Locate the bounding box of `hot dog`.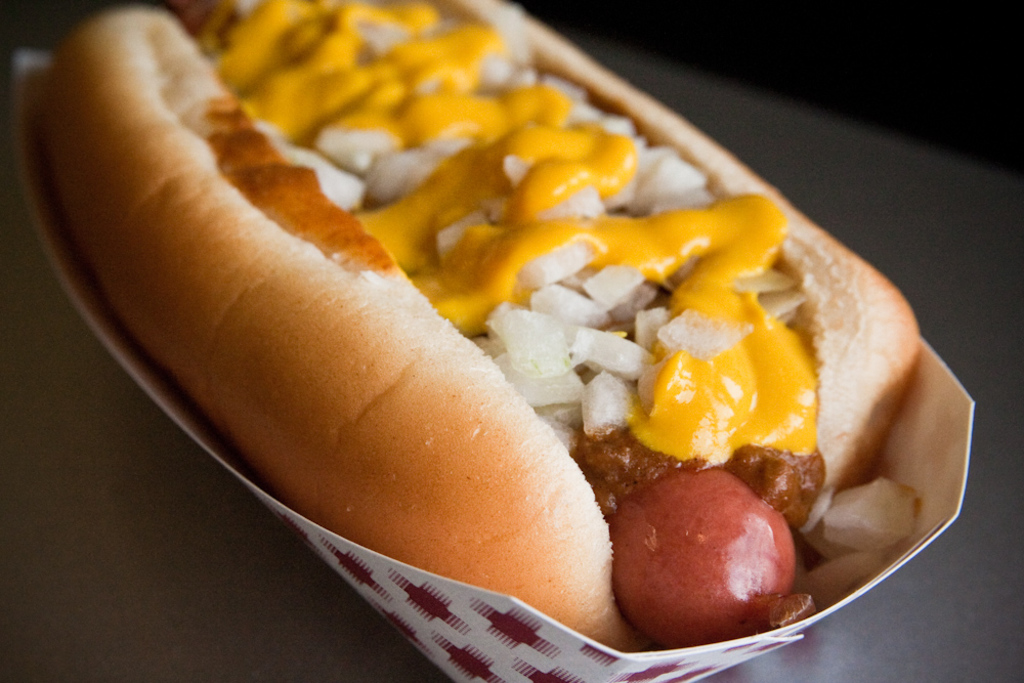
Bounding box: (22,0,923,643).
